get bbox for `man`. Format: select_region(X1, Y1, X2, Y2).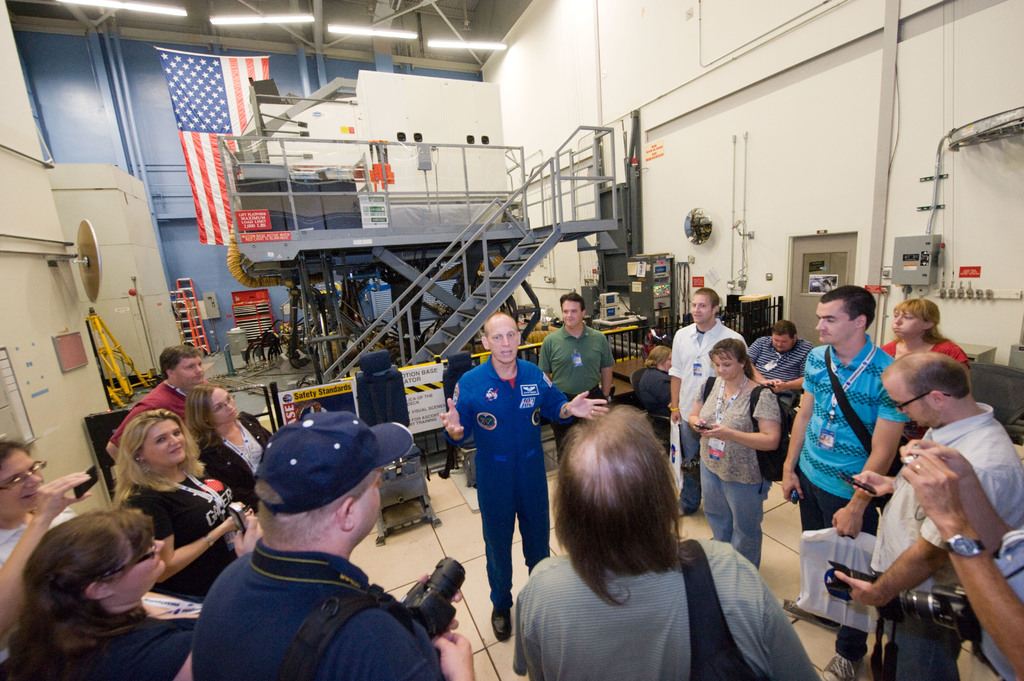
select_region(778, 285, 913, 680).
